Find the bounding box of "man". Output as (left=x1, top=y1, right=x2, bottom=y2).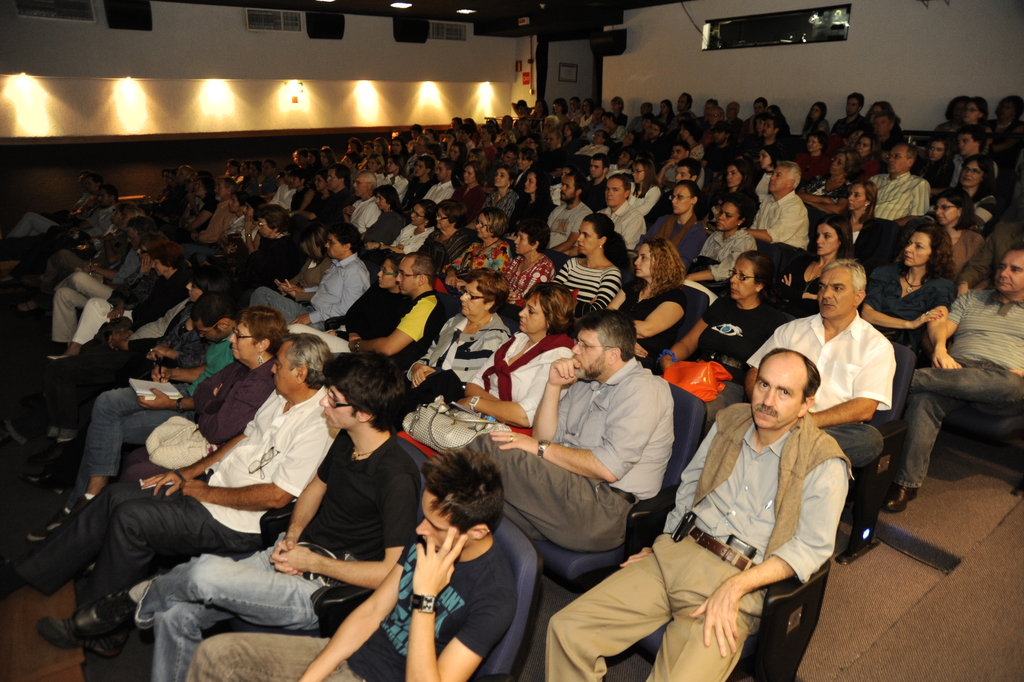
(left=194, top=446, right=517, bottom=681).
